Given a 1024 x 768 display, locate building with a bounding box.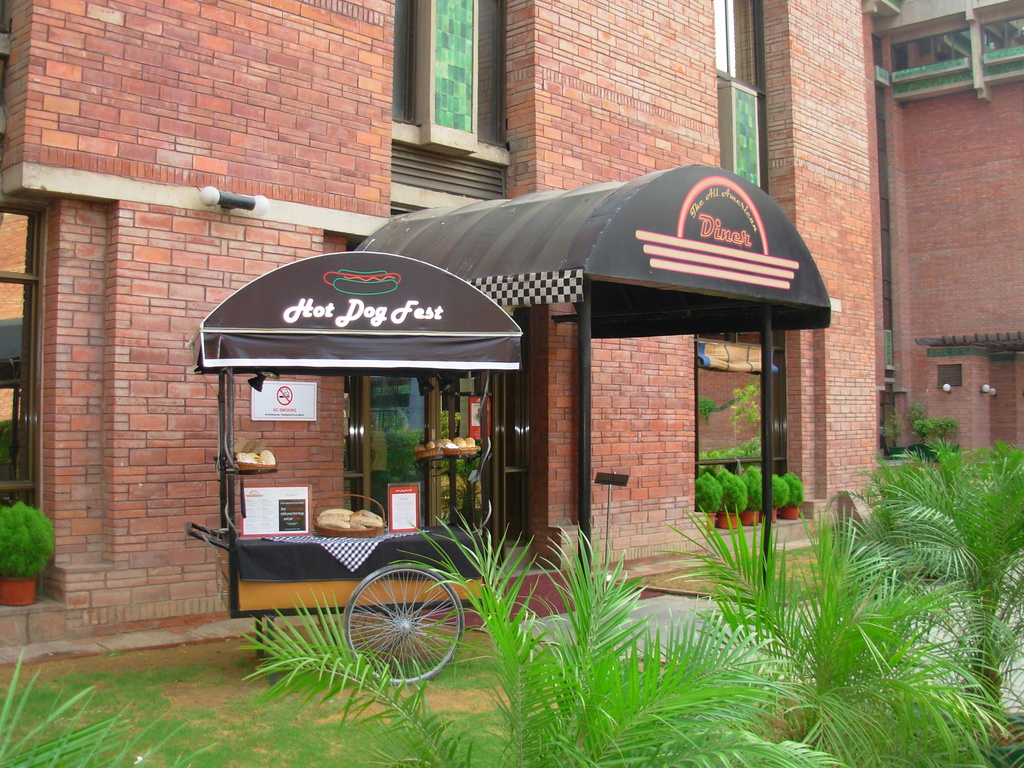
Located: pyautogui.locateOnScreen(0, 0, 882, 647).
